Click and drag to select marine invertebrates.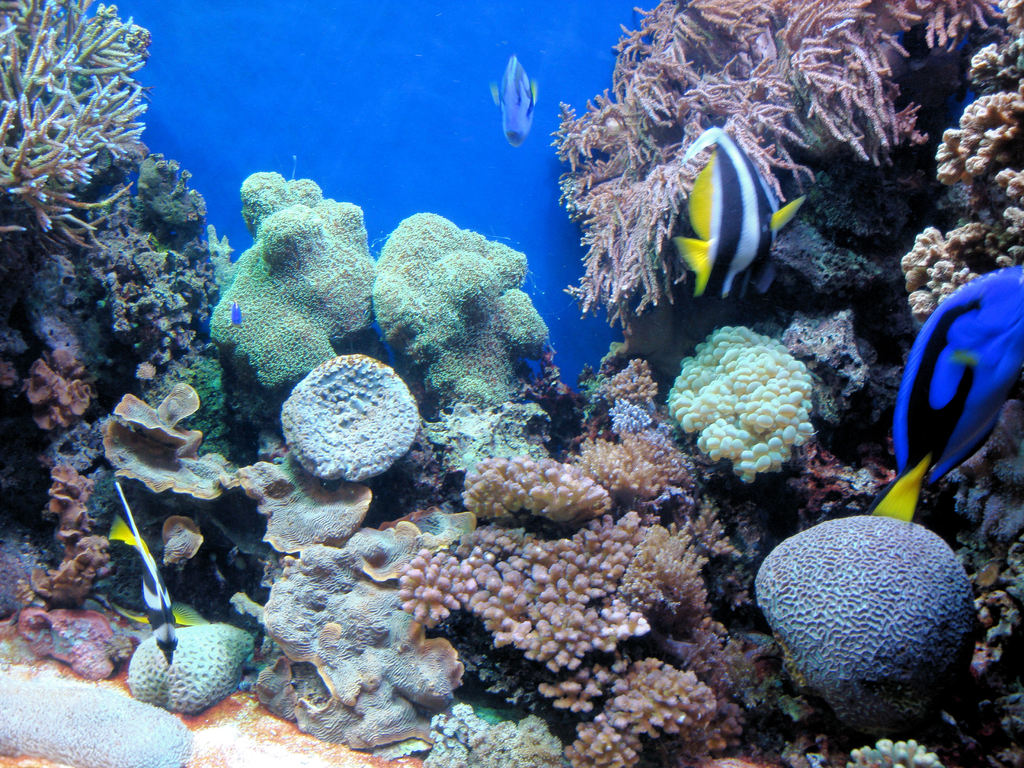
Selection: 645/599/813/712.
